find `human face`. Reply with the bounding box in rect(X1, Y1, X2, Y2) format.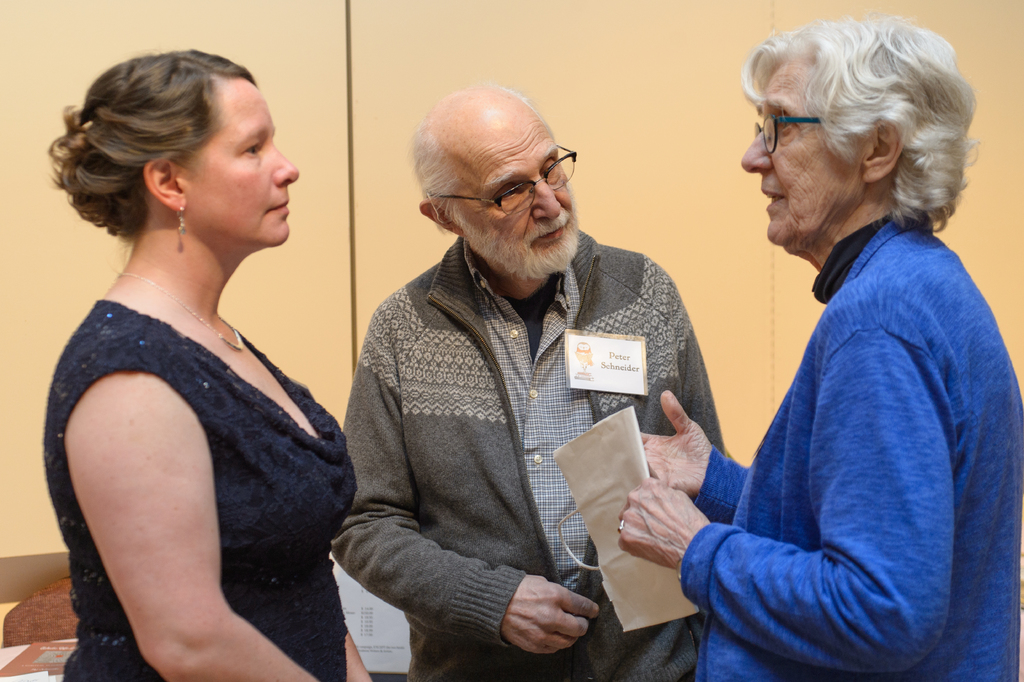
rect(737, 65, 862, 260).
